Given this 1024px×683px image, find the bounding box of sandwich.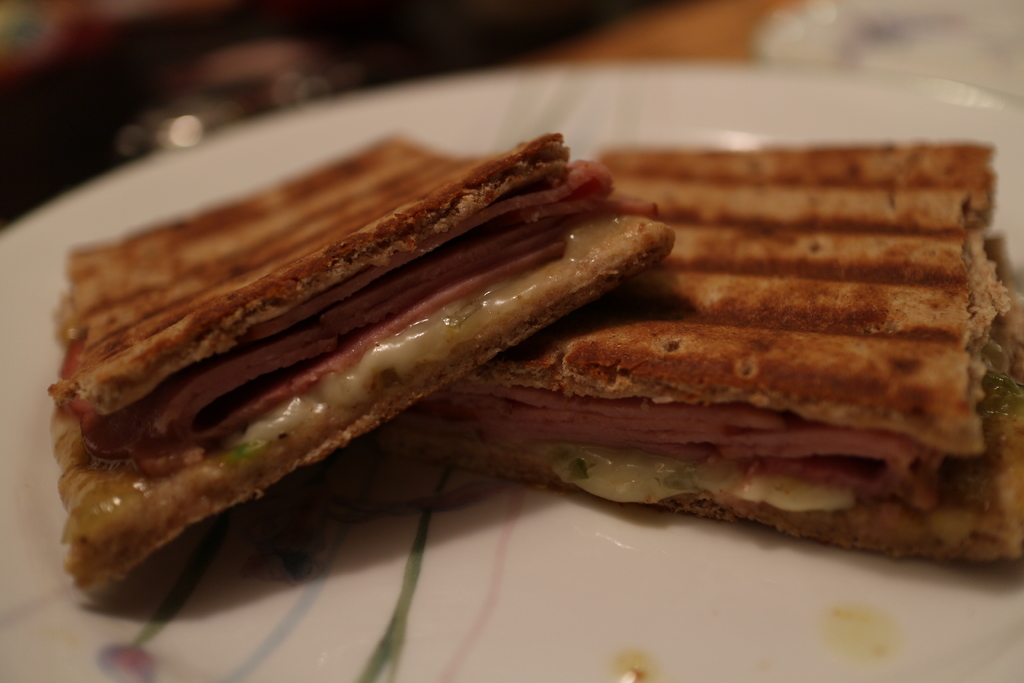
{"left": 368, "top": 142, "right": 1023, "bottom": 565}.
